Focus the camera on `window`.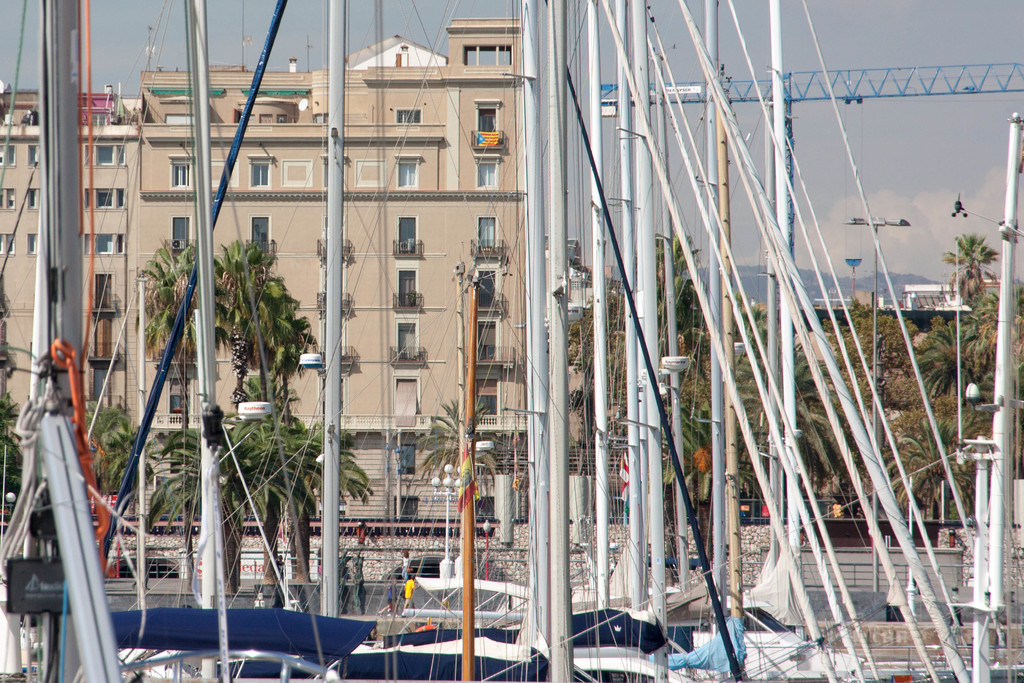
Focus region: <box>472,101,499,151</box>.
